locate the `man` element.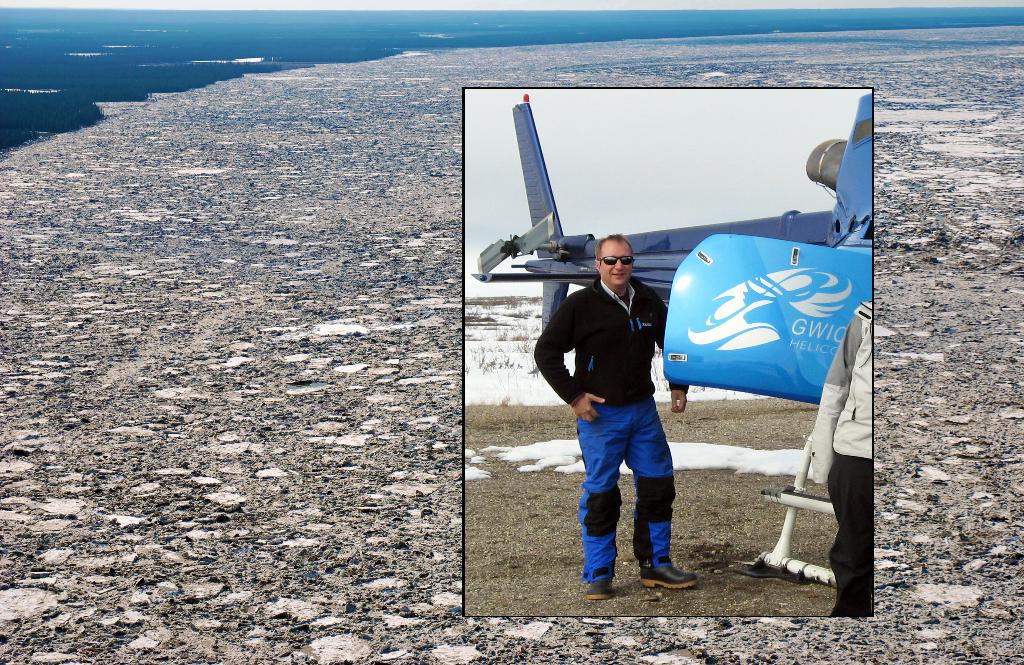
Element bbox: (left=547, top=236, right=696, bottom=593).
